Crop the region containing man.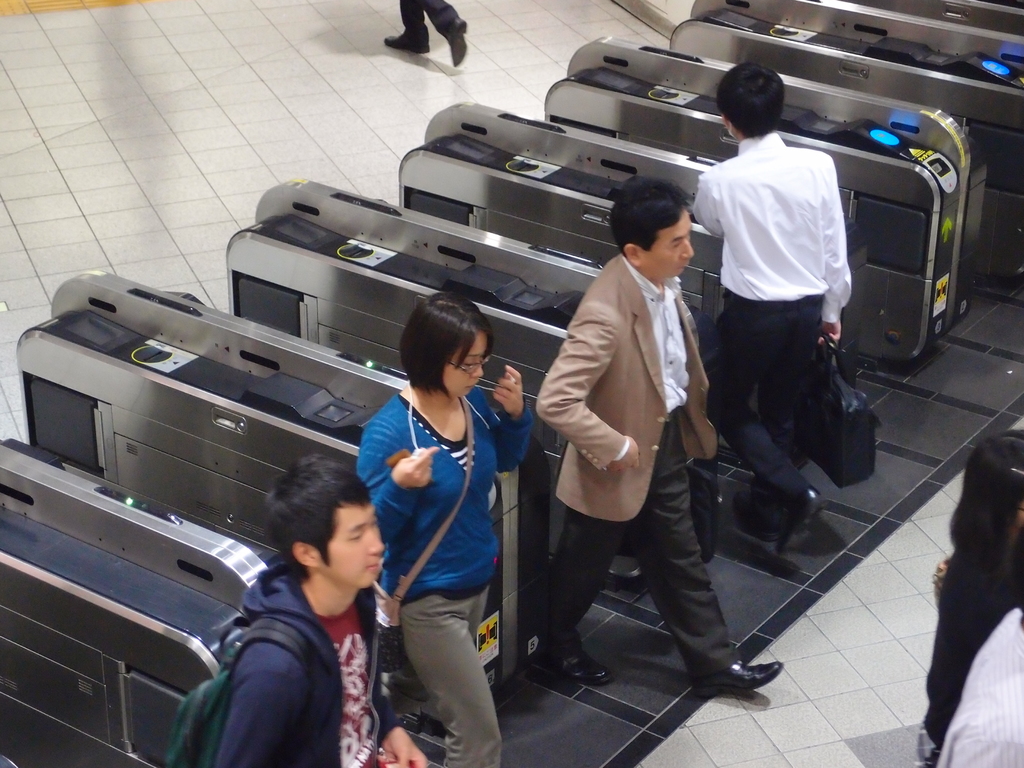
Crop region: (514, 161, 746, 723).
